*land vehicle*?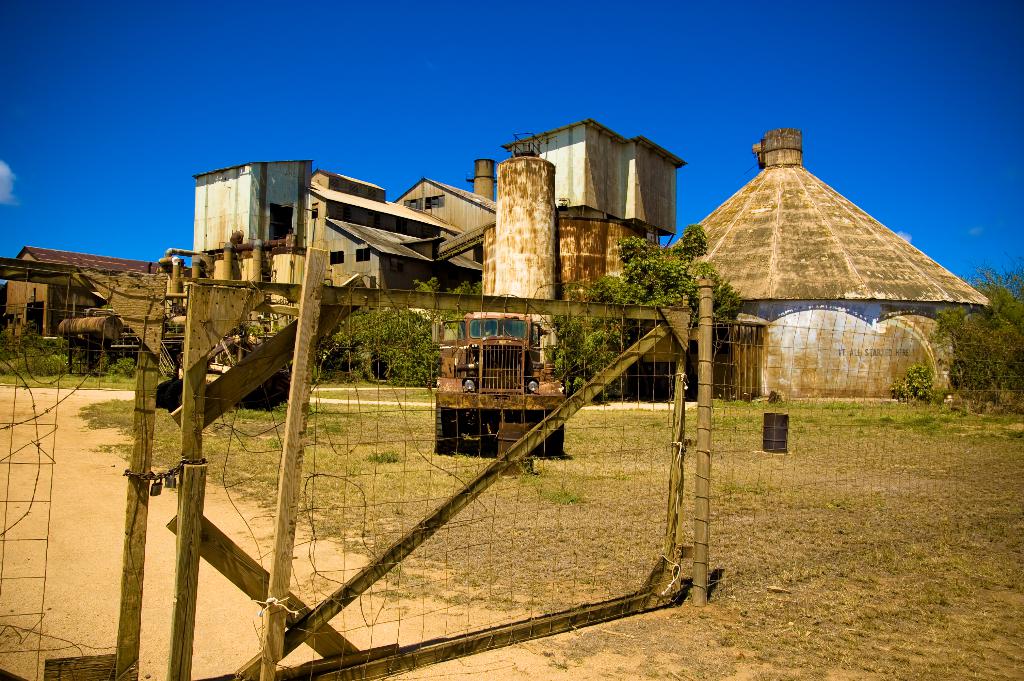
(159,333,295,408)
